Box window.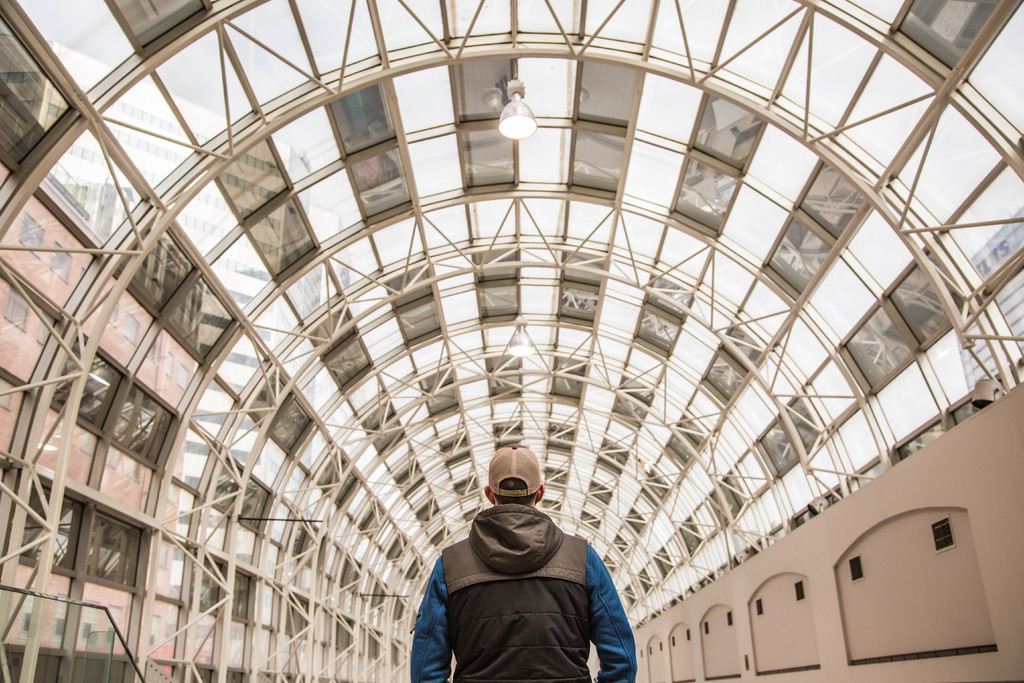
931:515:952:551.
